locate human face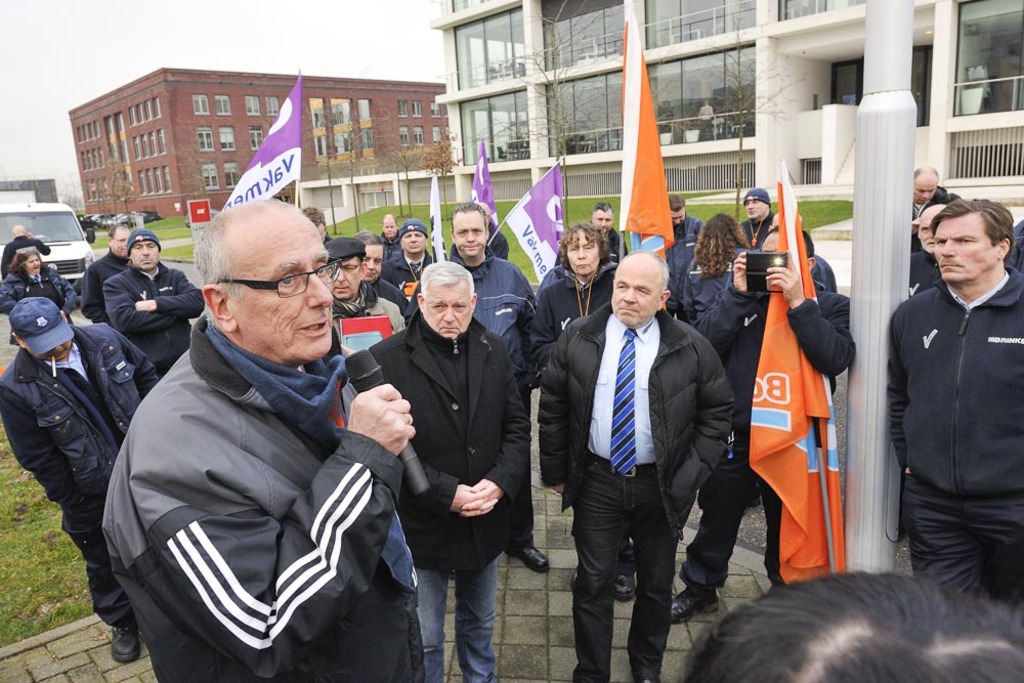
<bbox>49, 344, 69, 358</bbox>
